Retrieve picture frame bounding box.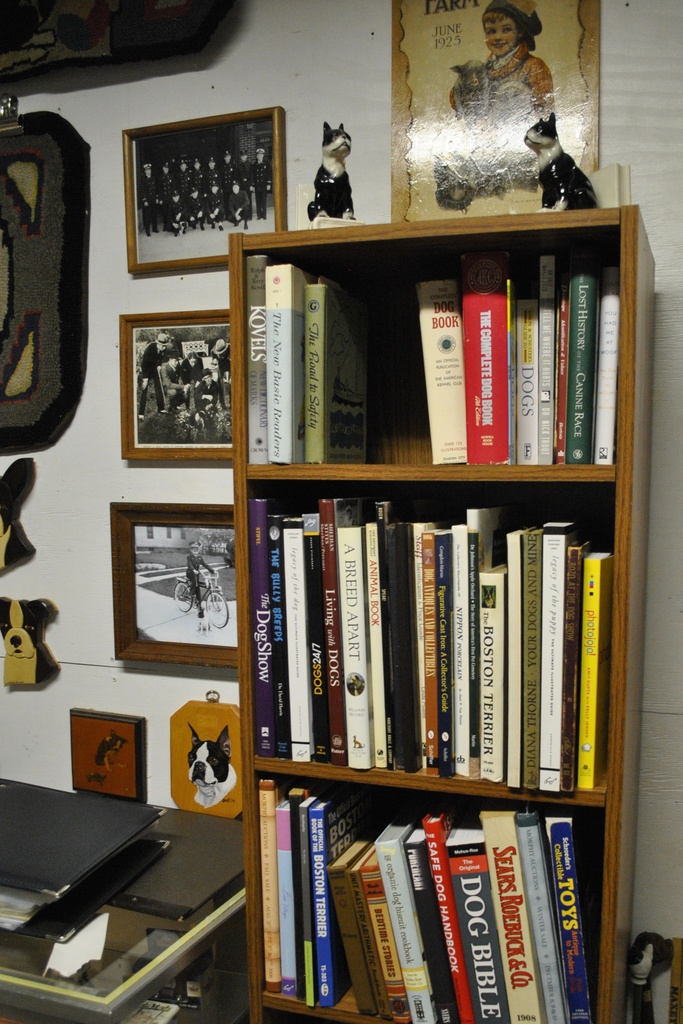
Bounding box: bbox=[120, 310, 244, 458].
